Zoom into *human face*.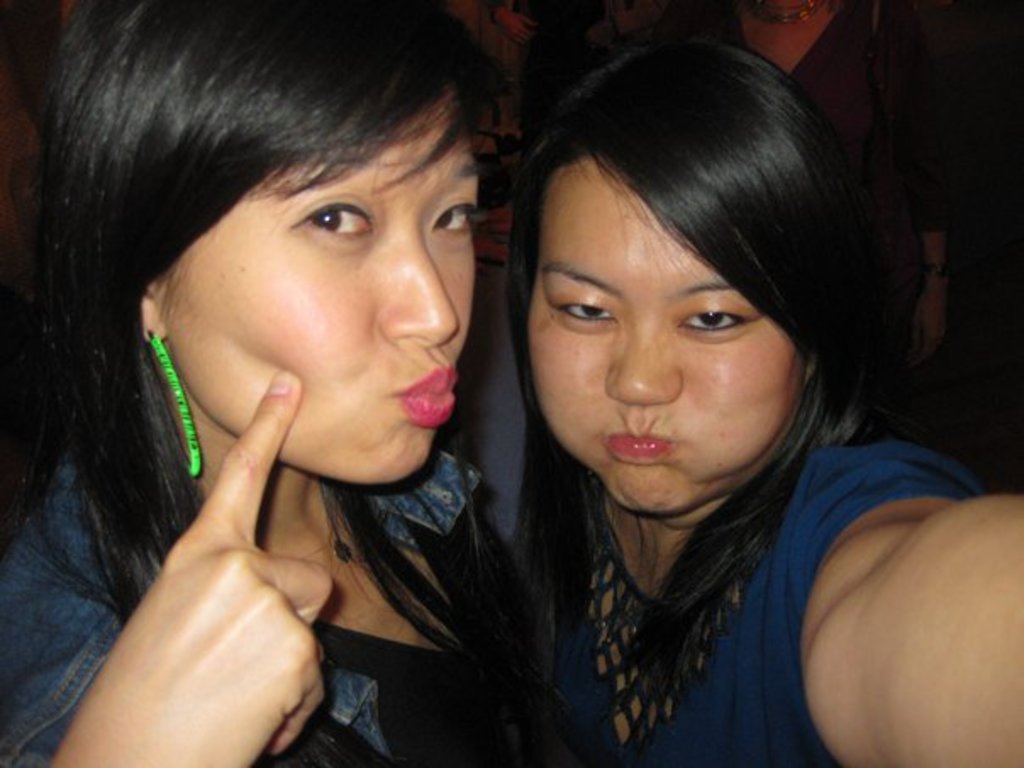
Zoom target: l=527, t=154, r=802, b=510.
